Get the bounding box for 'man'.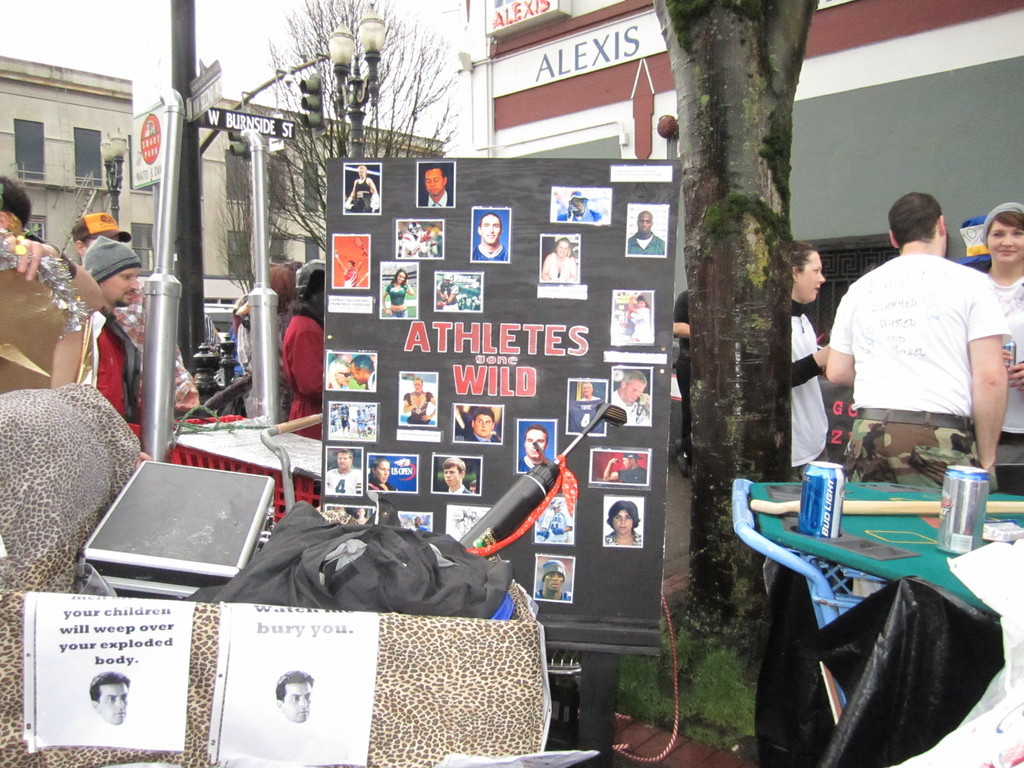
[440, 450, 478, 498].
